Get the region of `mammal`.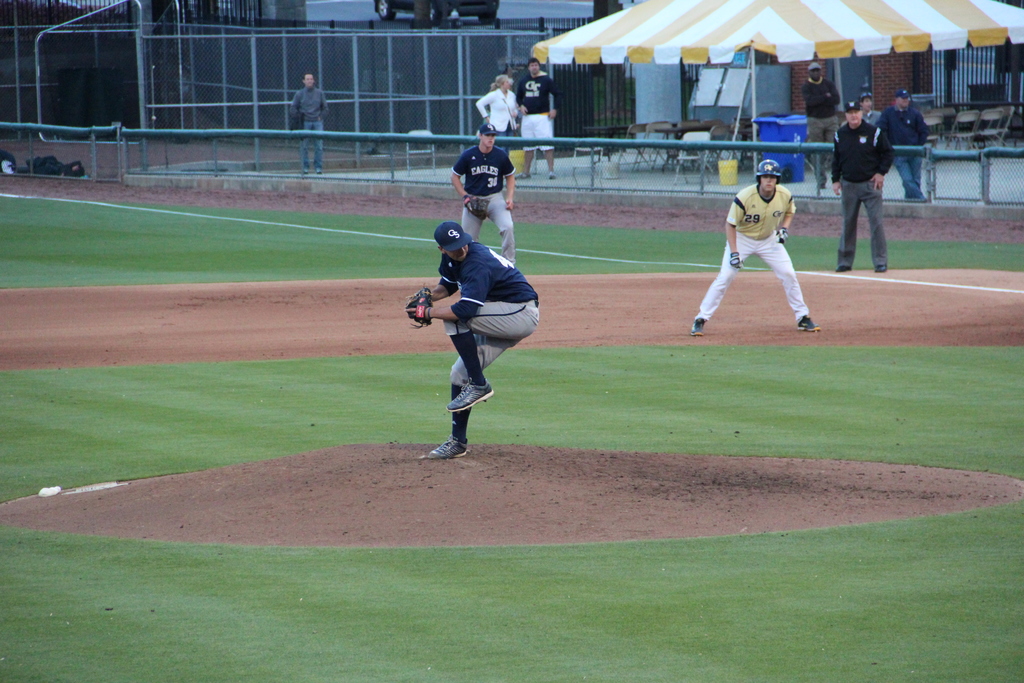
region(800, 65, 841, 188).
